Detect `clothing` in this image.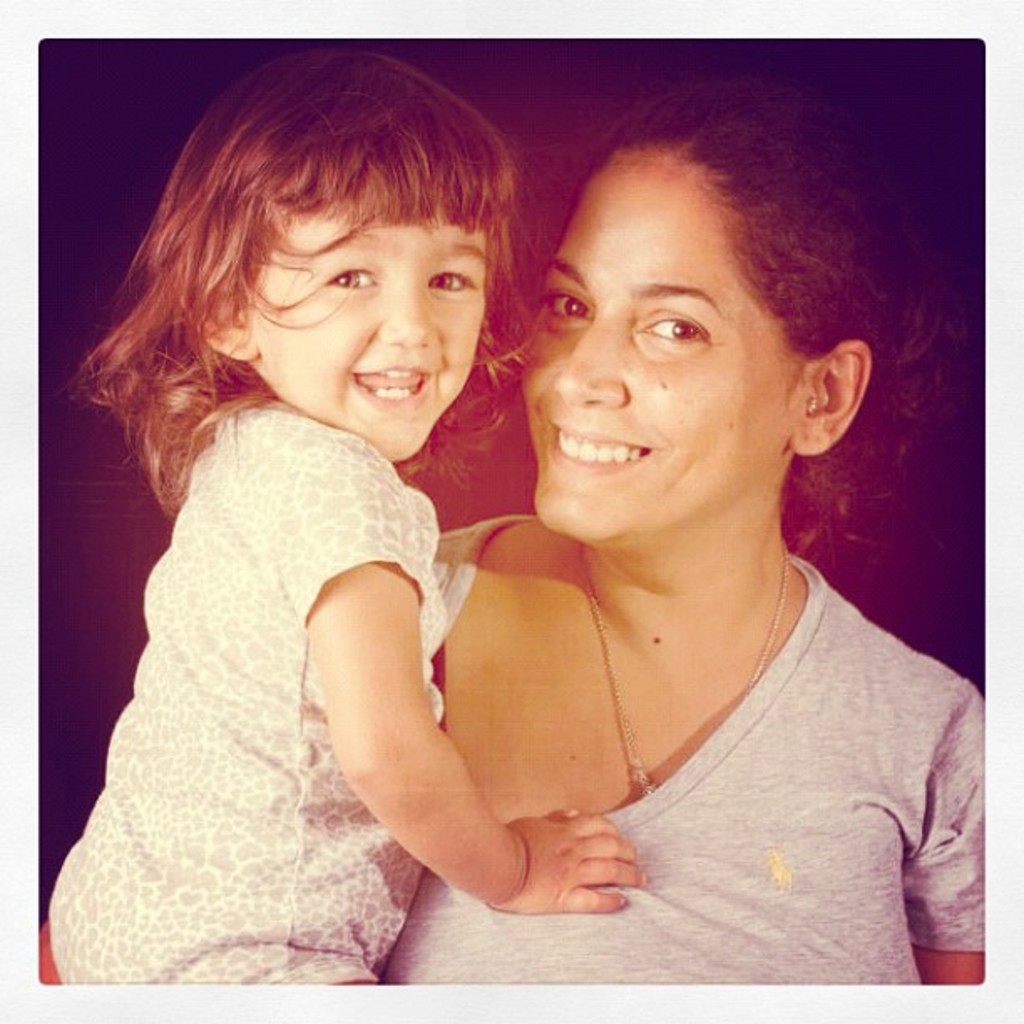
Detection: [left=49, top=402, right=448, bottom=1006].
